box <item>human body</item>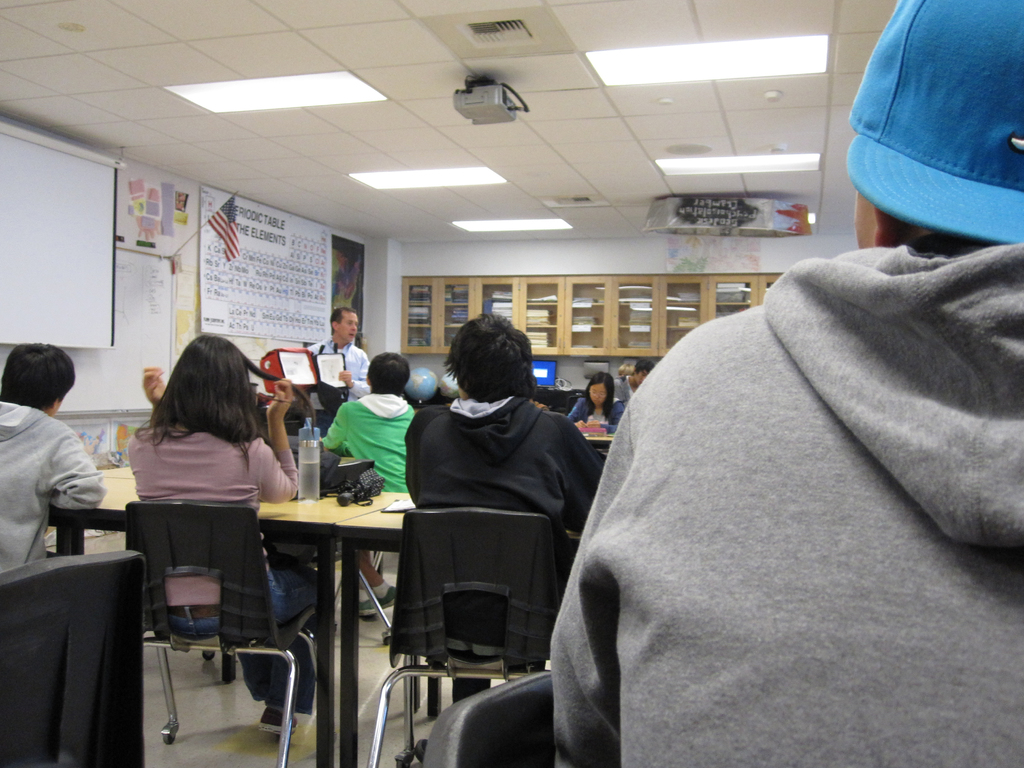
399:397:606:765
